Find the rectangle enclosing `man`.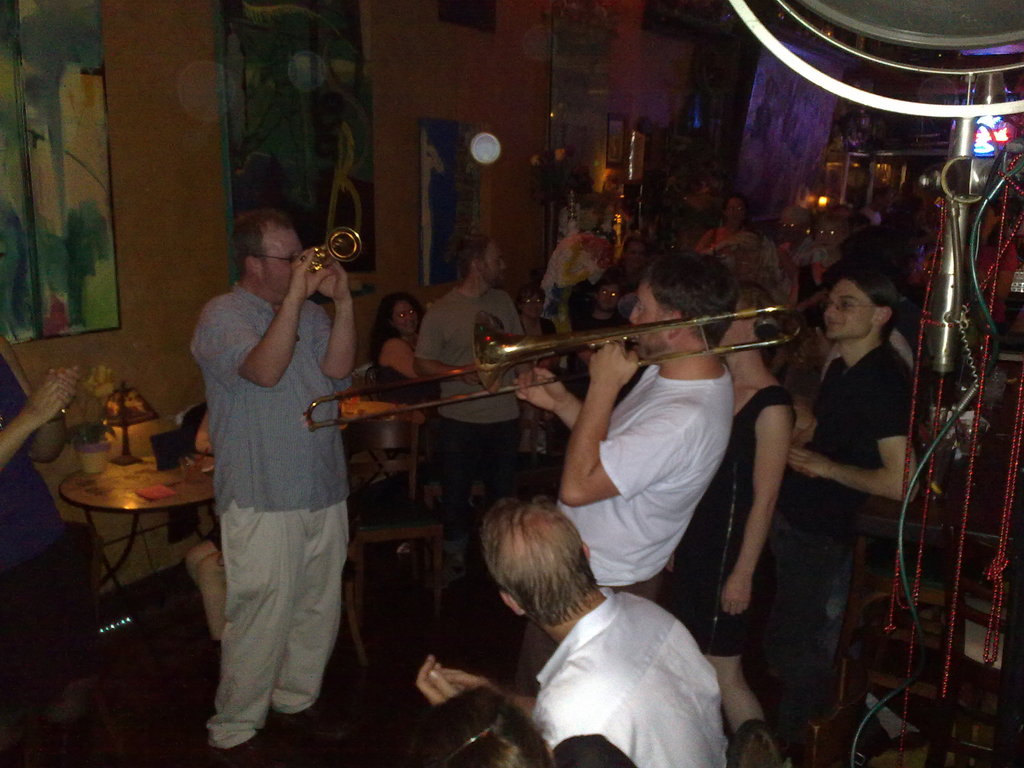
(419, 499, 731, 767).
